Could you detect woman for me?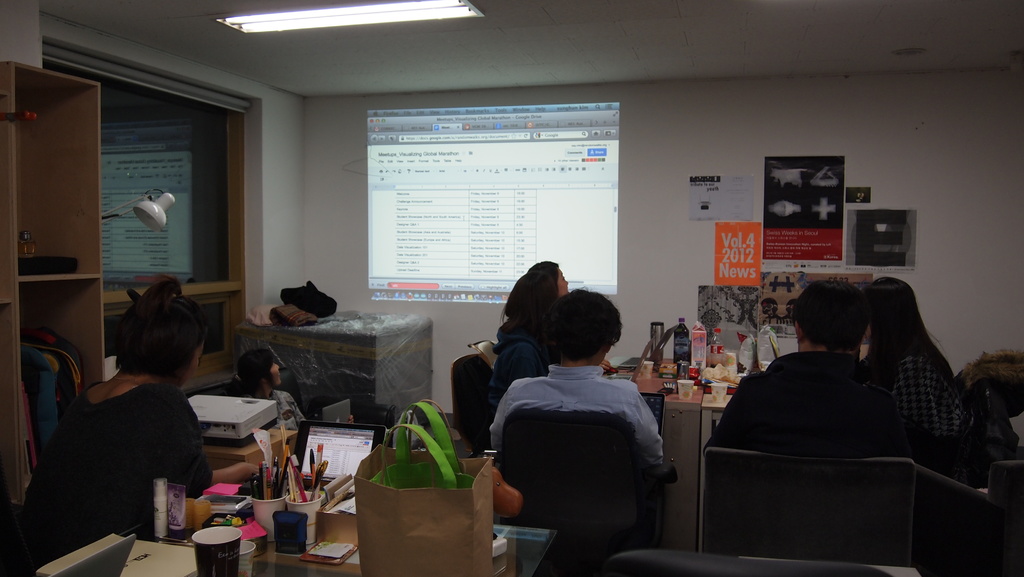
Detection result: BBox(858, 274, 966, 432).
